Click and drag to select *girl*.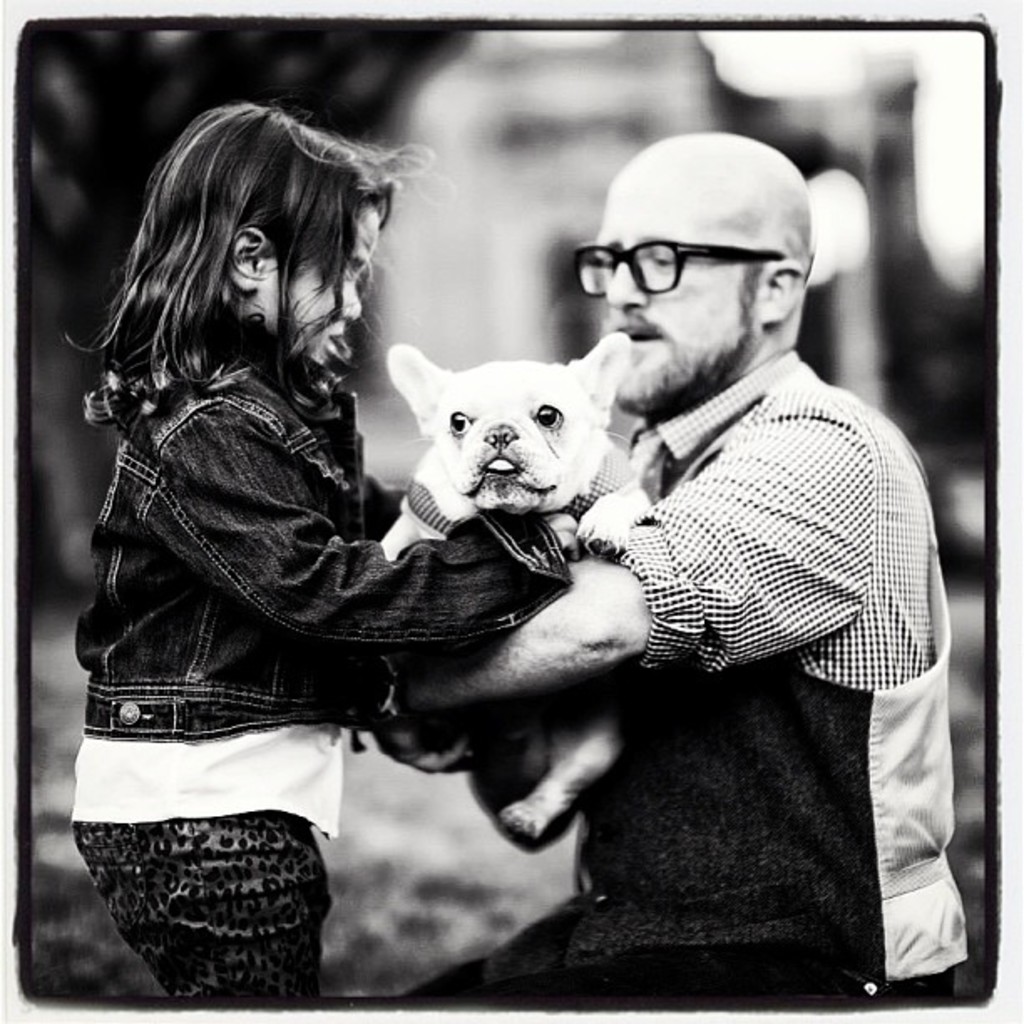
Selection: 74 102 582 1019.
